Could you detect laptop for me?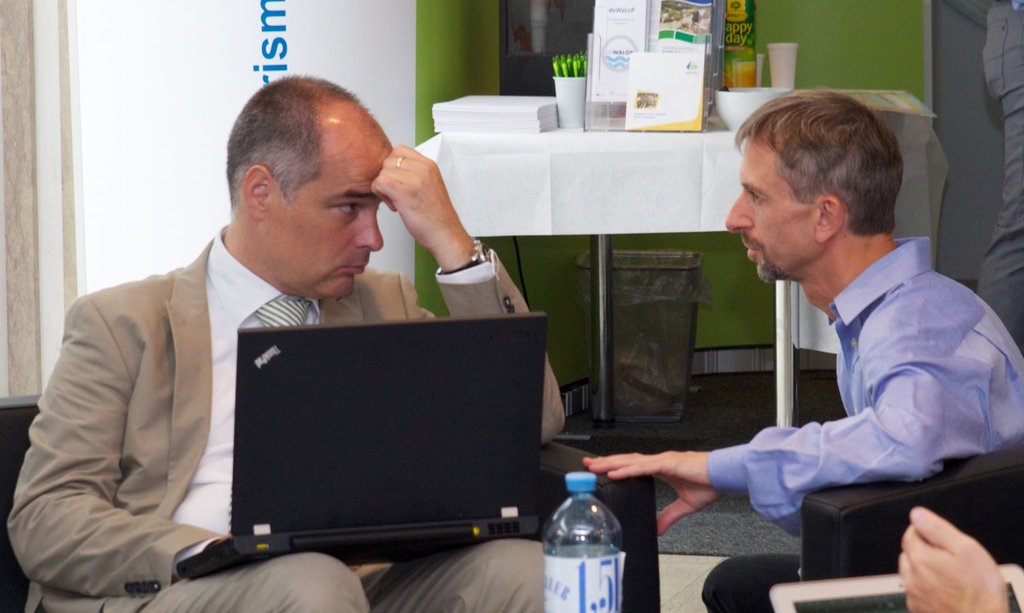
Detection result: crop(767, 565, 1023, 612).
